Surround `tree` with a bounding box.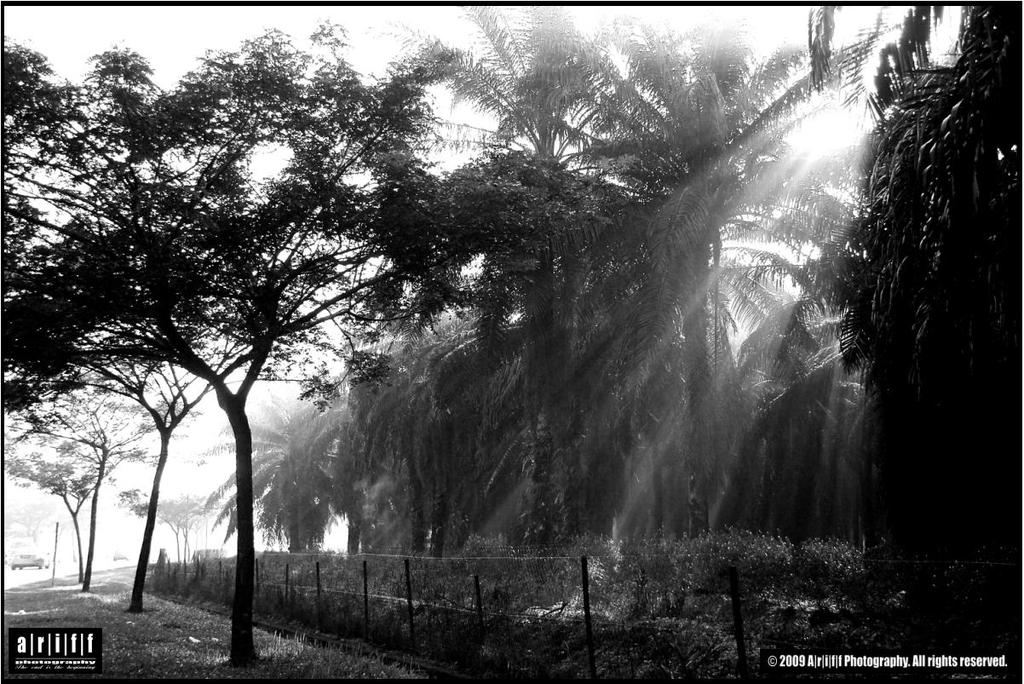
9, 220, 371, 618.
